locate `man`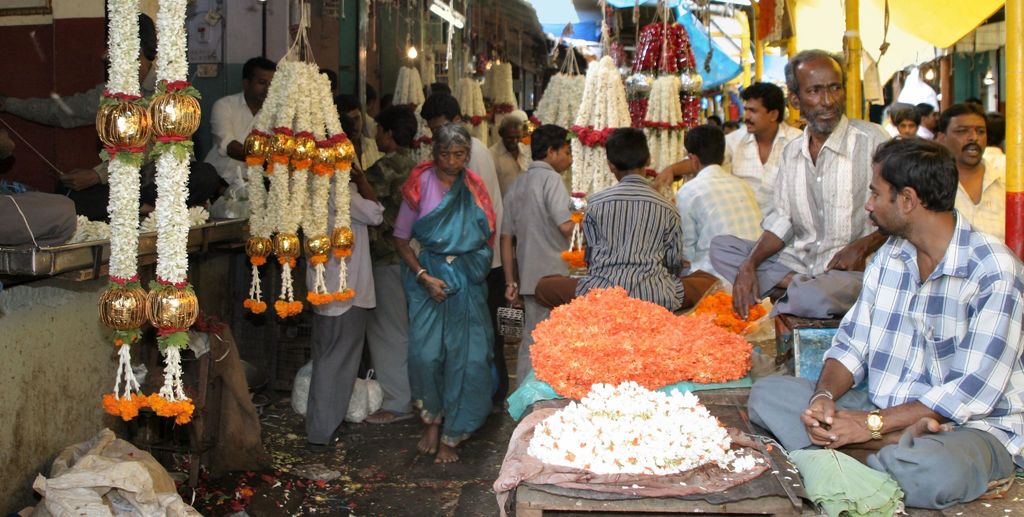
l=808, t=119, r=1018, b=499
